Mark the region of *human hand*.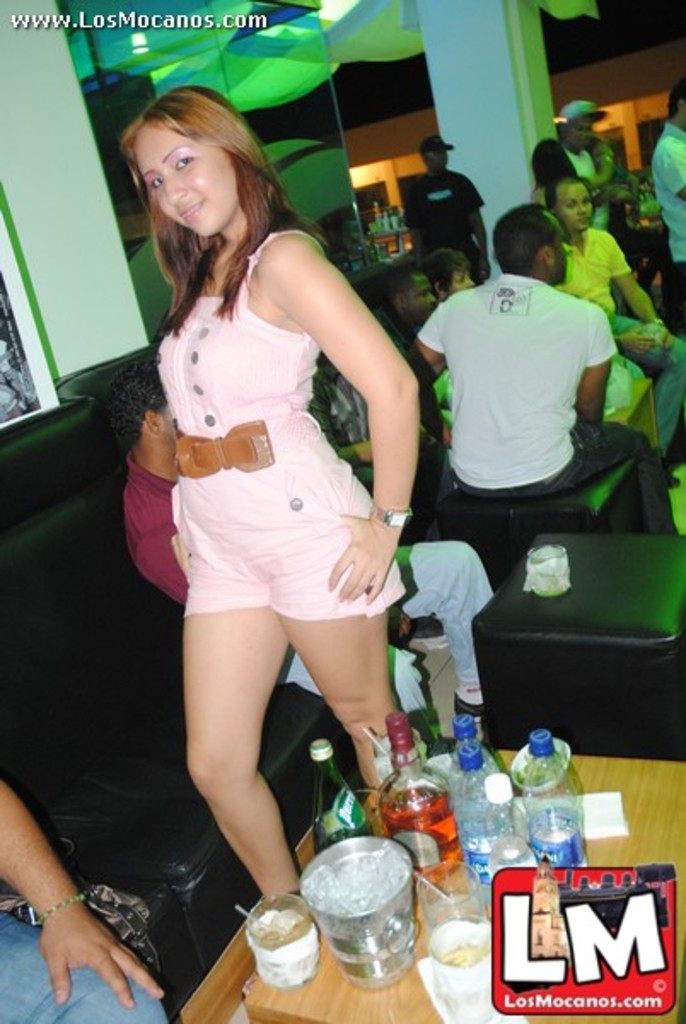
Region: Rect(24, 896, 147, 1005).
